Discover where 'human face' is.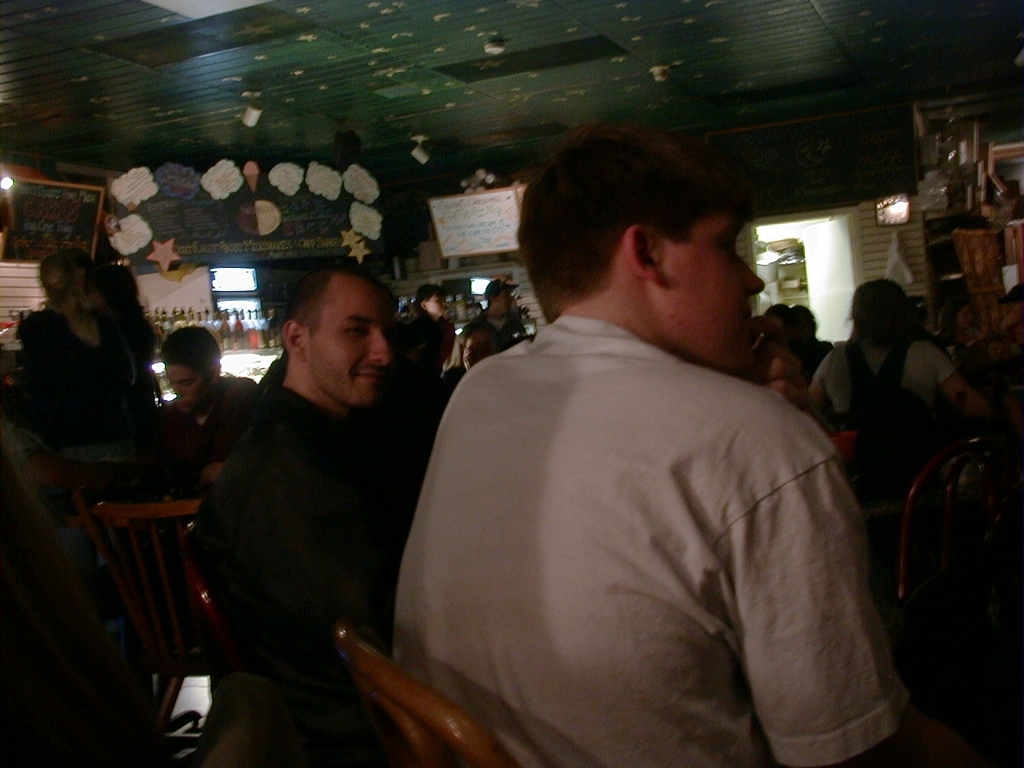
Discovered at {"left": 497, "top": 287, "right": 511, "bottom": 318}.
